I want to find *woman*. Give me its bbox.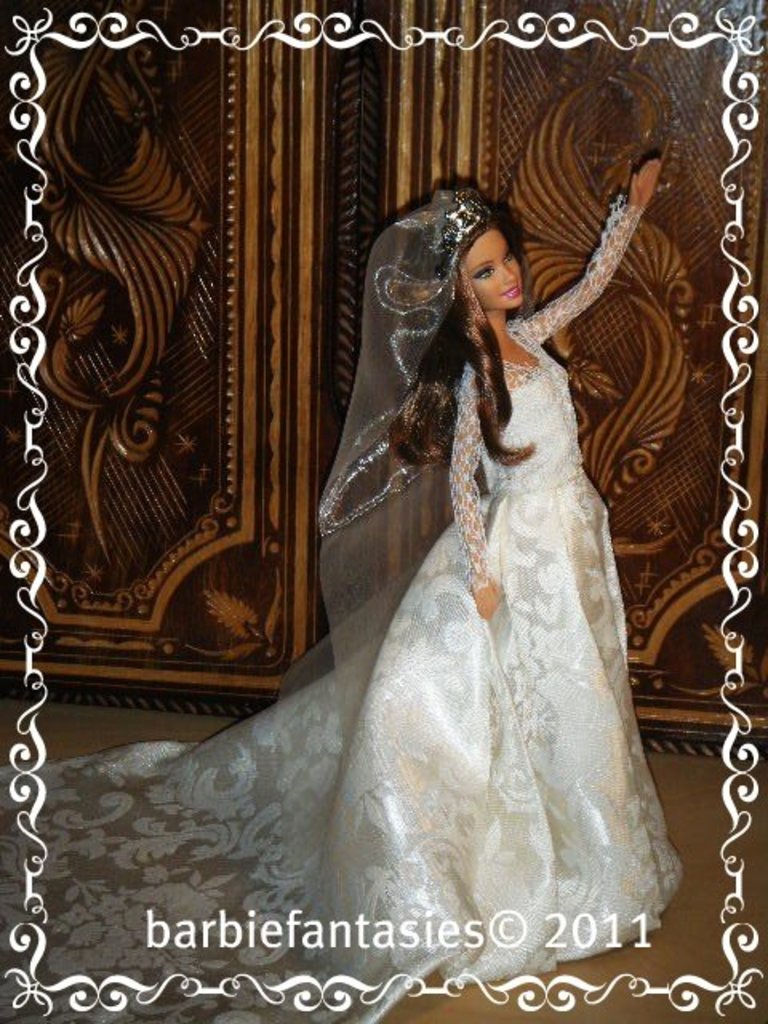
x1=211, y1=152, x2=701, y2=942.
